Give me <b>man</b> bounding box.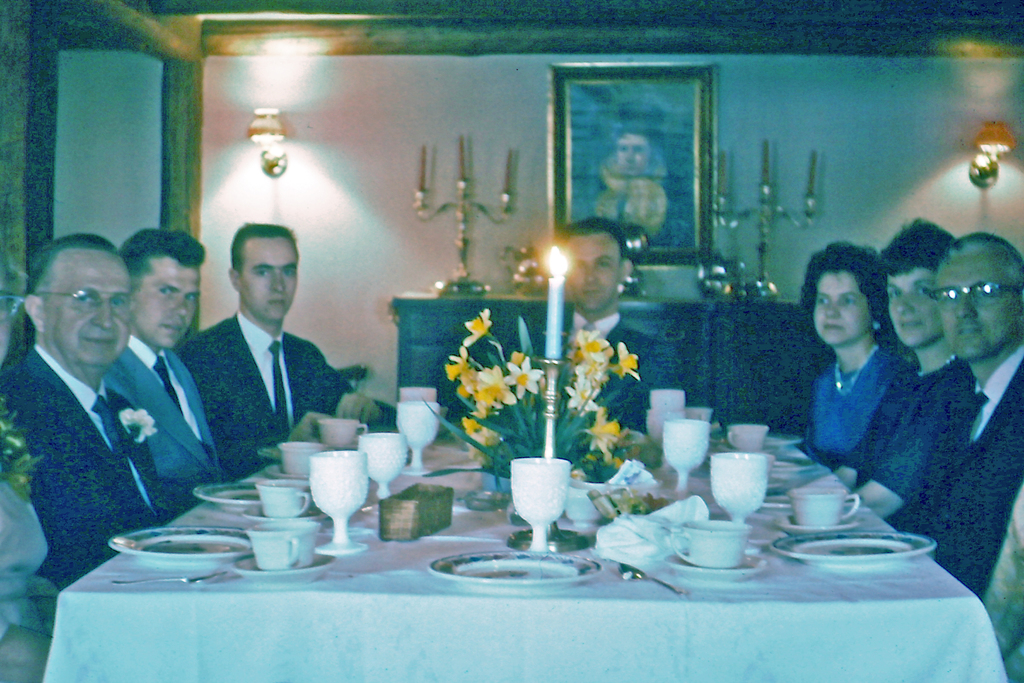
[x1=918, y1=228, x2=1023, y2=599].
